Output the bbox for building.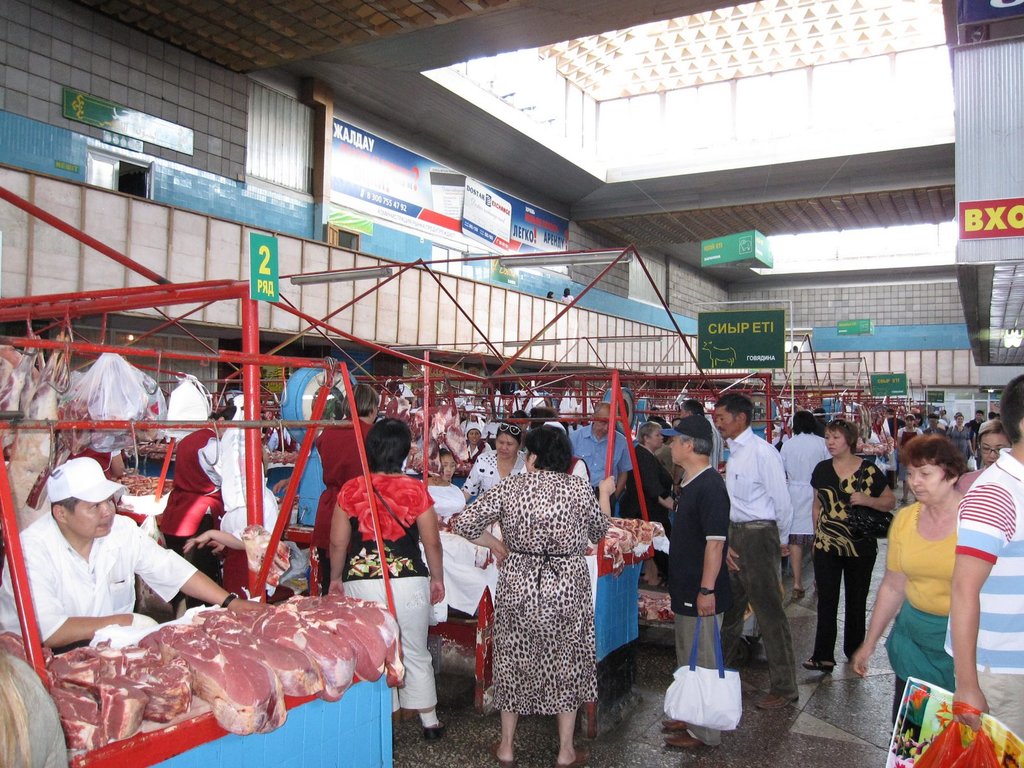
{"x1": 0, "y1": 0, "x2": 1023, "y2": 767}.
